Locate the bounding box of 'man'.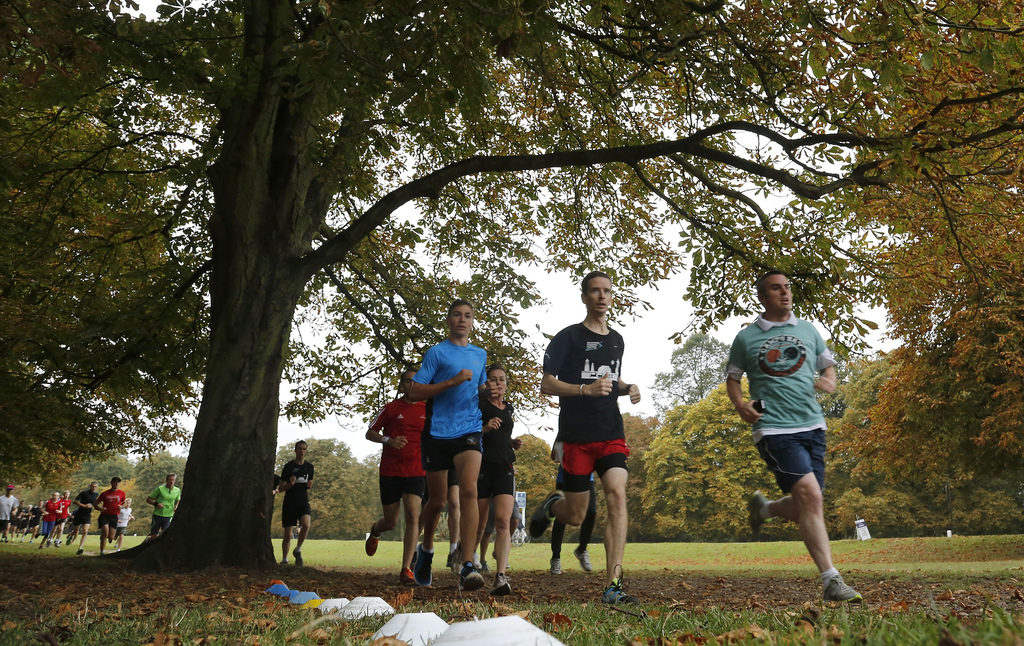
Bounding box: [left=97, top=478, right=122, bottom=553].
